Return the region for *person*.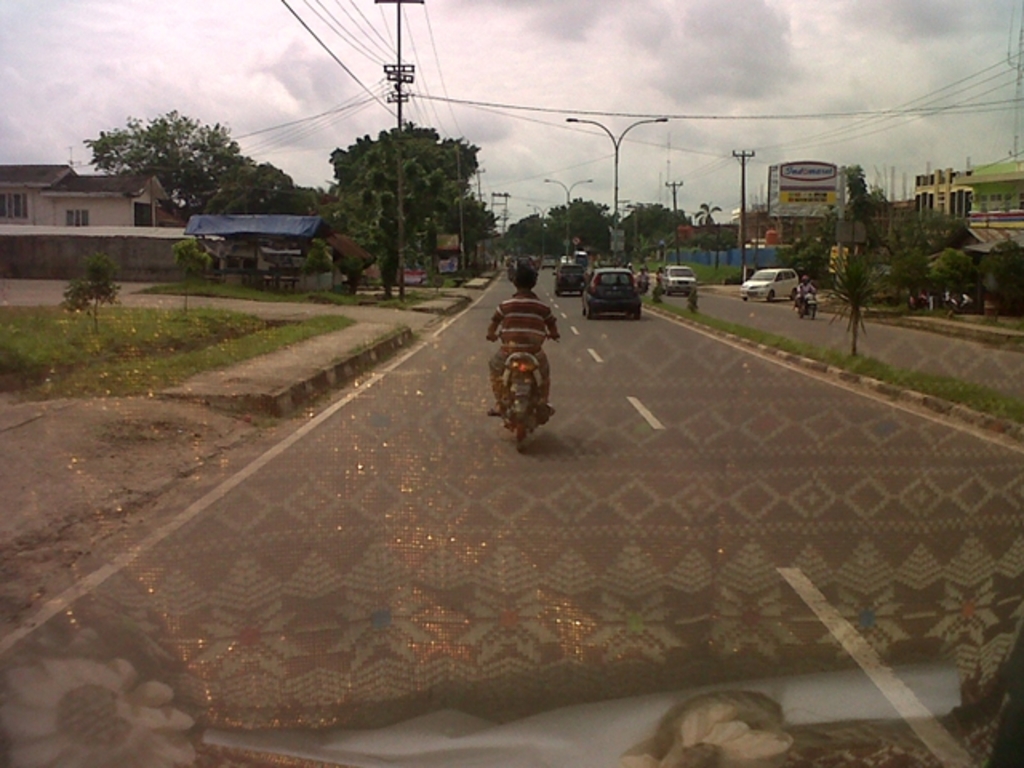
[left=478, top=258, right=563, bottom=458].
